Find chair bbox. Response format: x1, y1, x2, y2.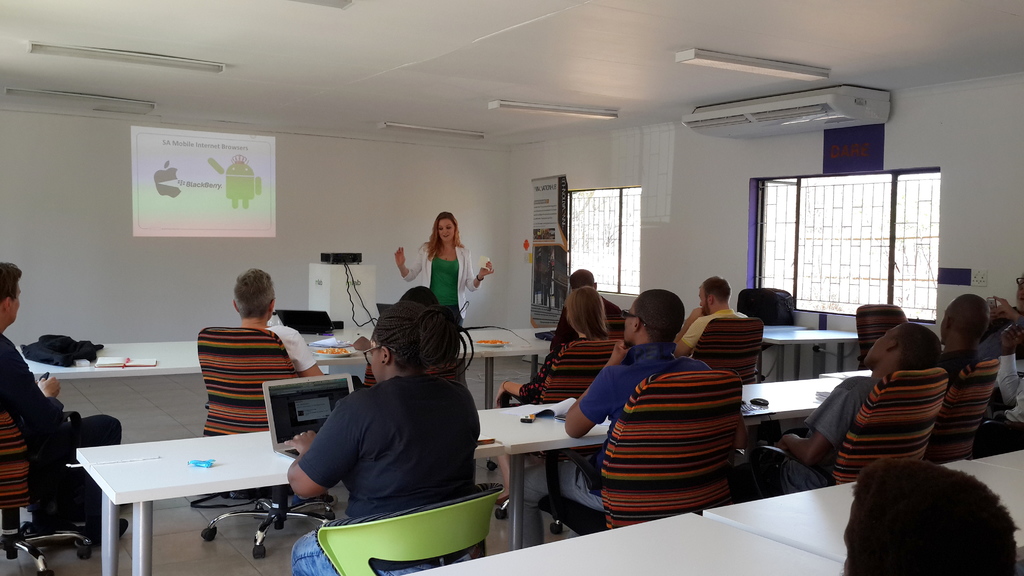
495, 339, 624, 536.
